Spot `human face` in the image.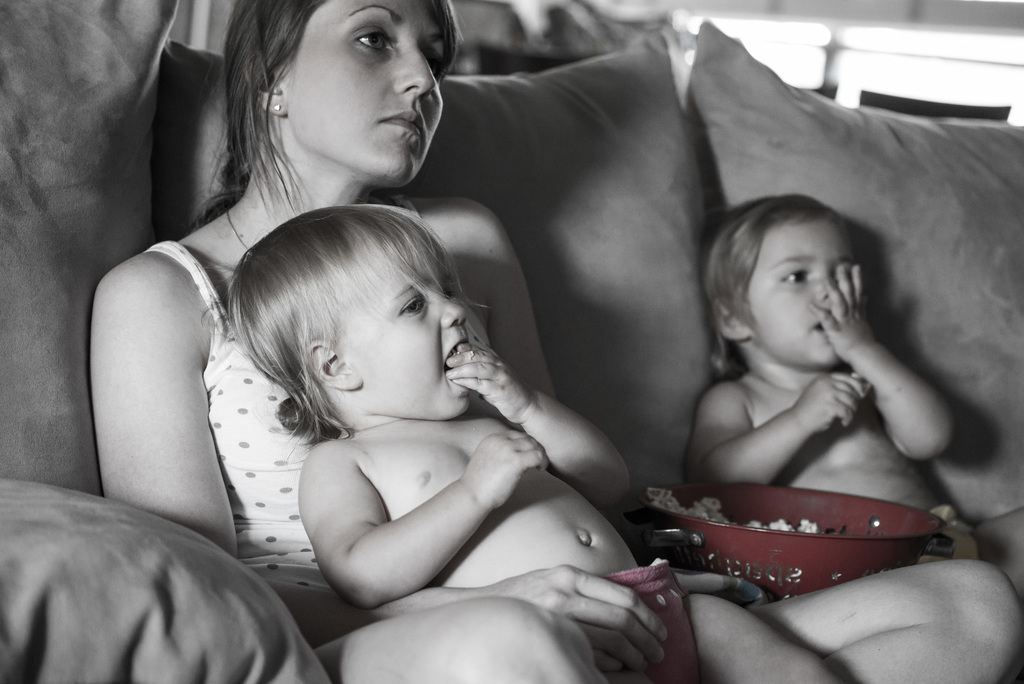
`human face` found at [x1=742, y1=215, x2=856, y2=368].
